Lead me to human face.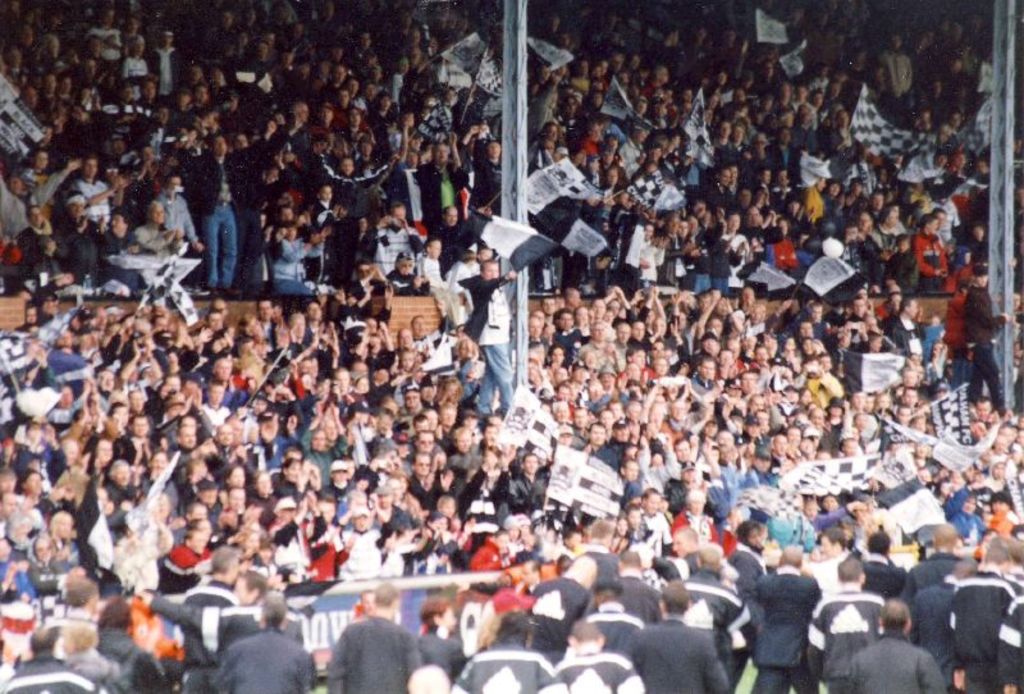
Lead to (x1=389, y1=530, x2=408, y2=551).
